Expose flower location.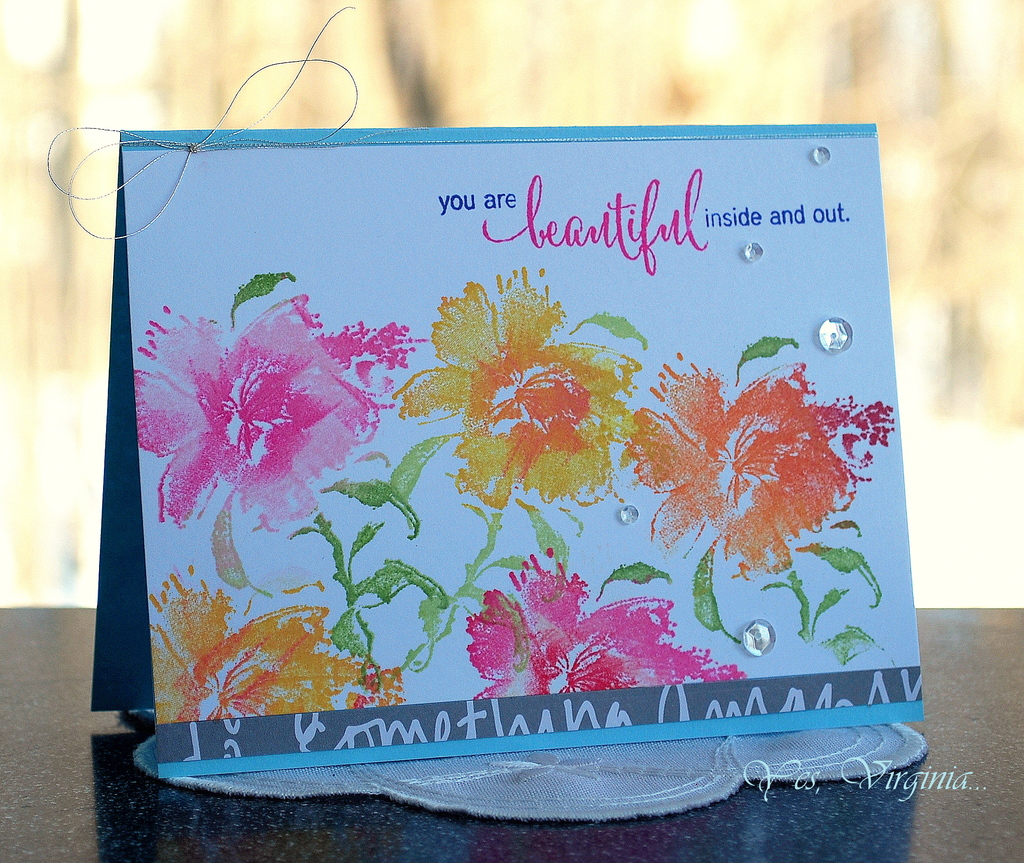
Exposed at <box>130,284,418,532</box>.
